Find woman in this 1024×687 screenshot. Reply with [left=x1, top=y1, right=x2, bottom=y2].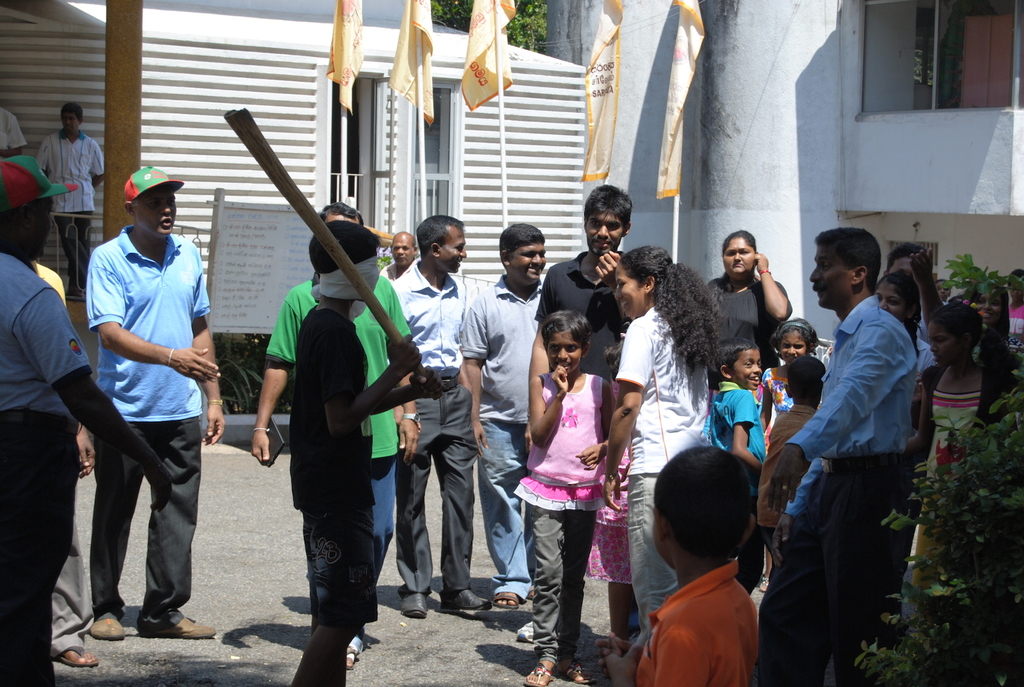
[left=708, top=228, right=794, bottom=394].
